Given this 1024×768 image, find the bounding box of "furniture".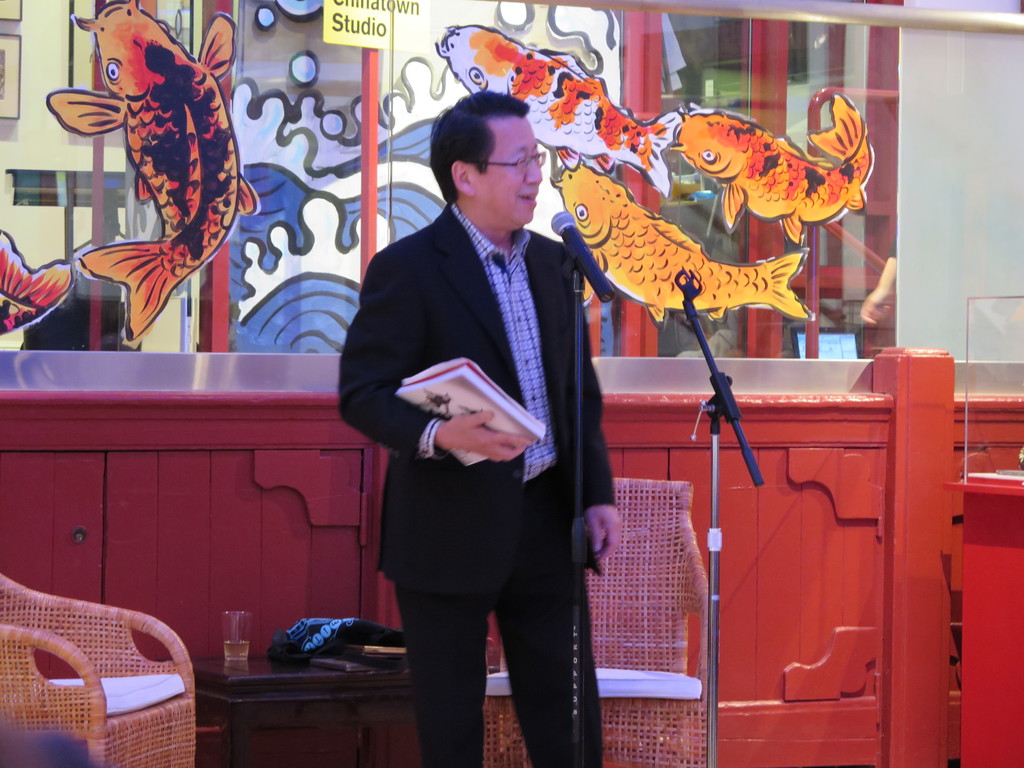
l=943, t=474, r=1023, b=767.
